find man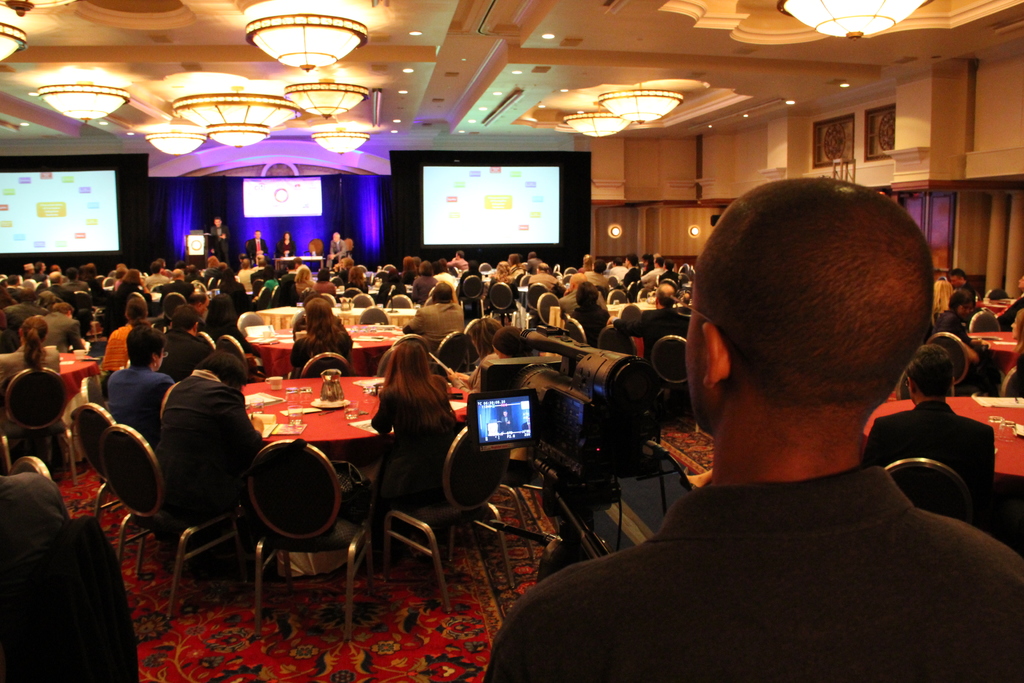
(209,216,228,279)
